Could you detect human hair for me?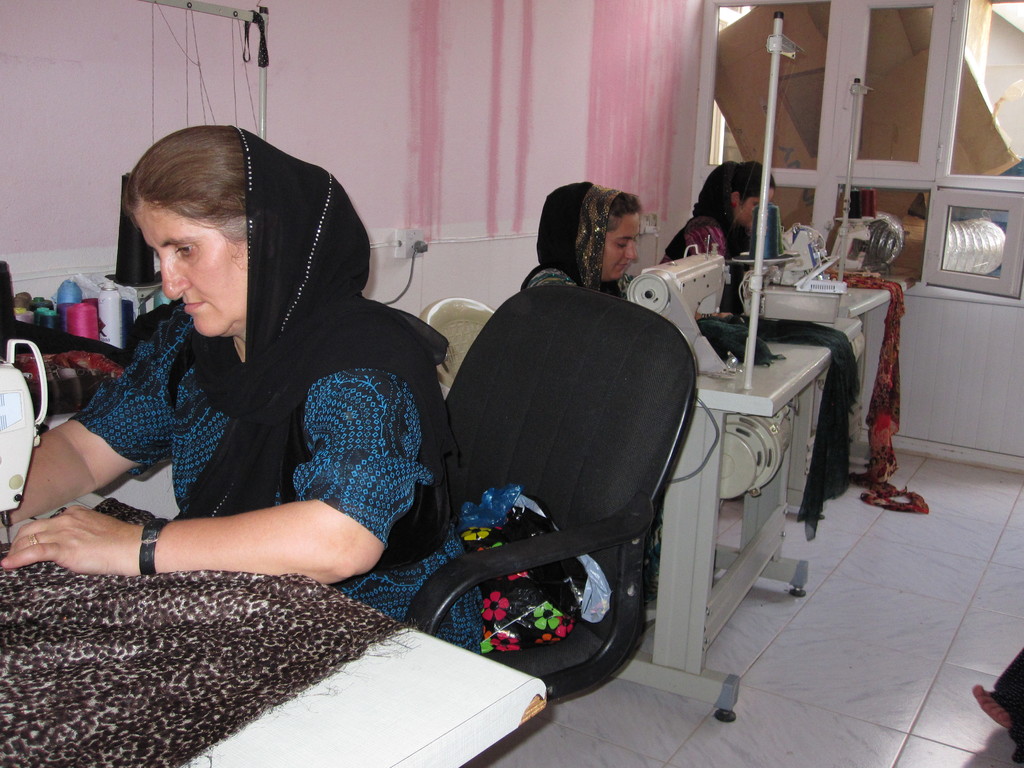
Detection result: 609:193:641:225.
